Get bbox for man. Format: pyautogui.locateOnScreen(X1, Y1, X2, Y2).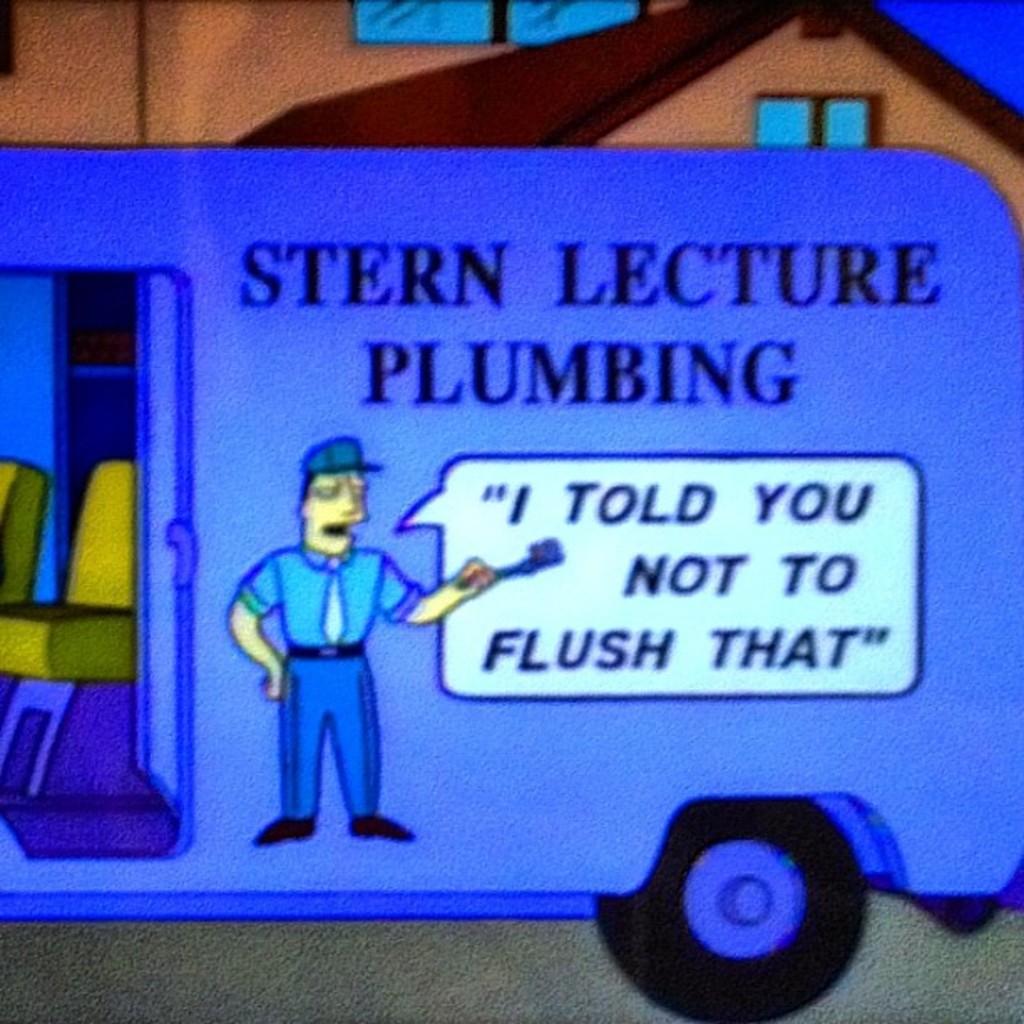
pyautogui.locateOnScreen(224, 433, 495, 848).
